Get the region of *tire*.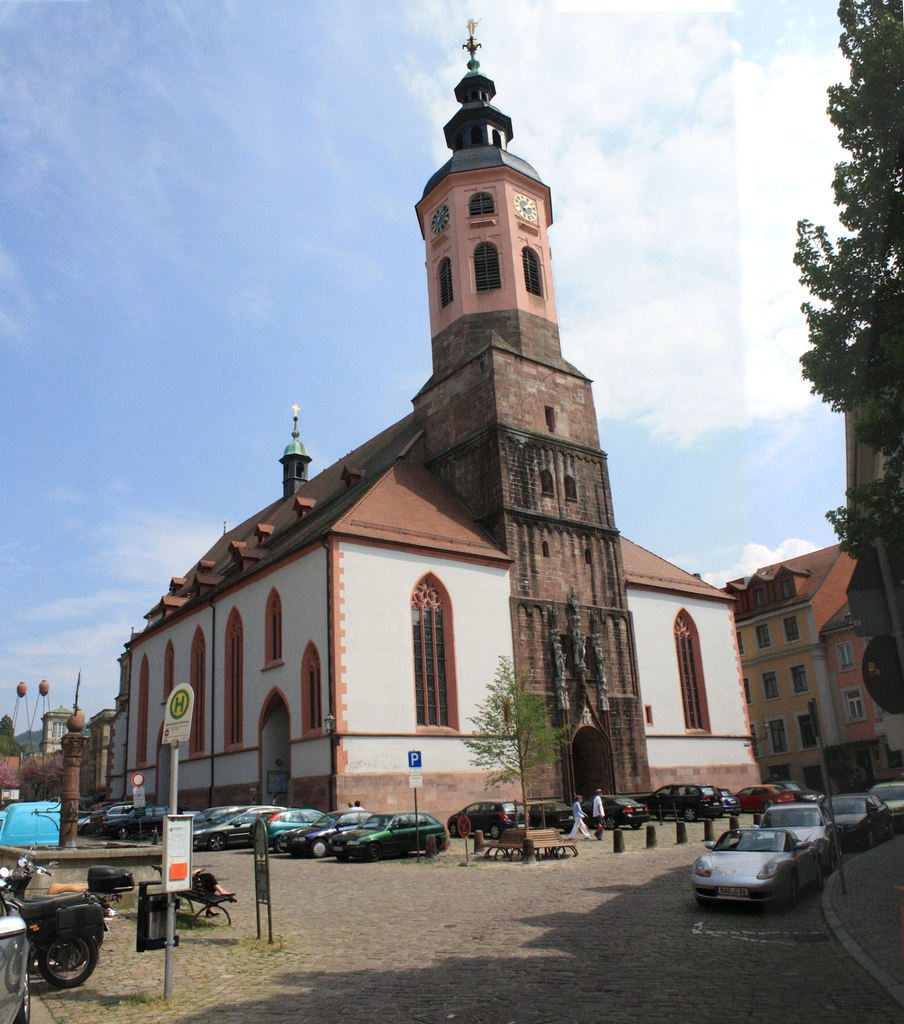
366/843/382/863.
